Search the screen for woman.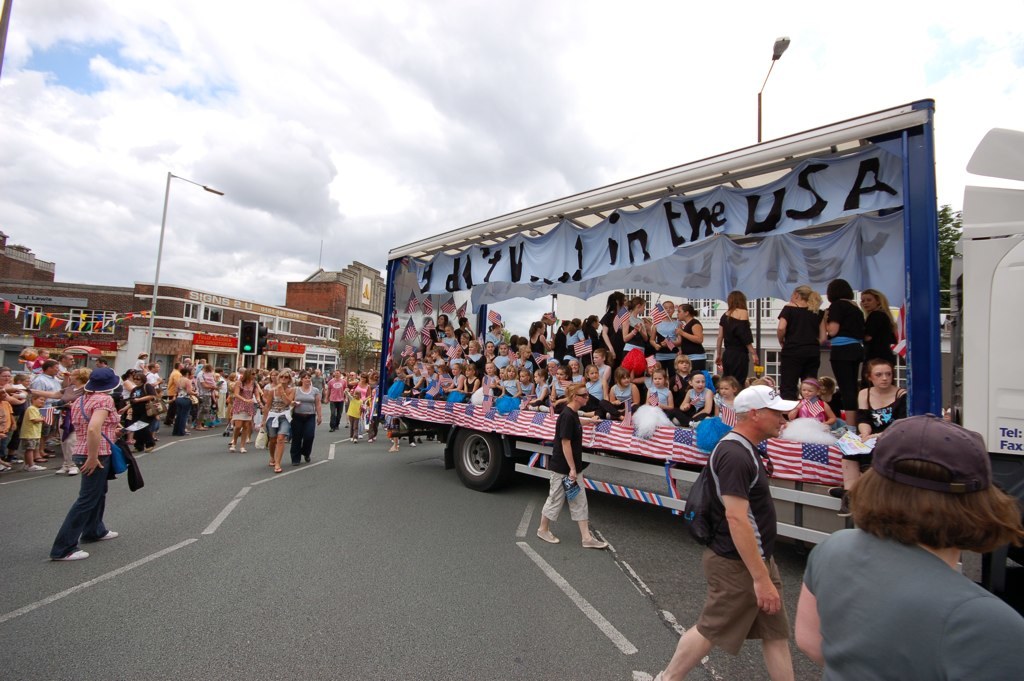
Found at [597, 292, 679, 392].
